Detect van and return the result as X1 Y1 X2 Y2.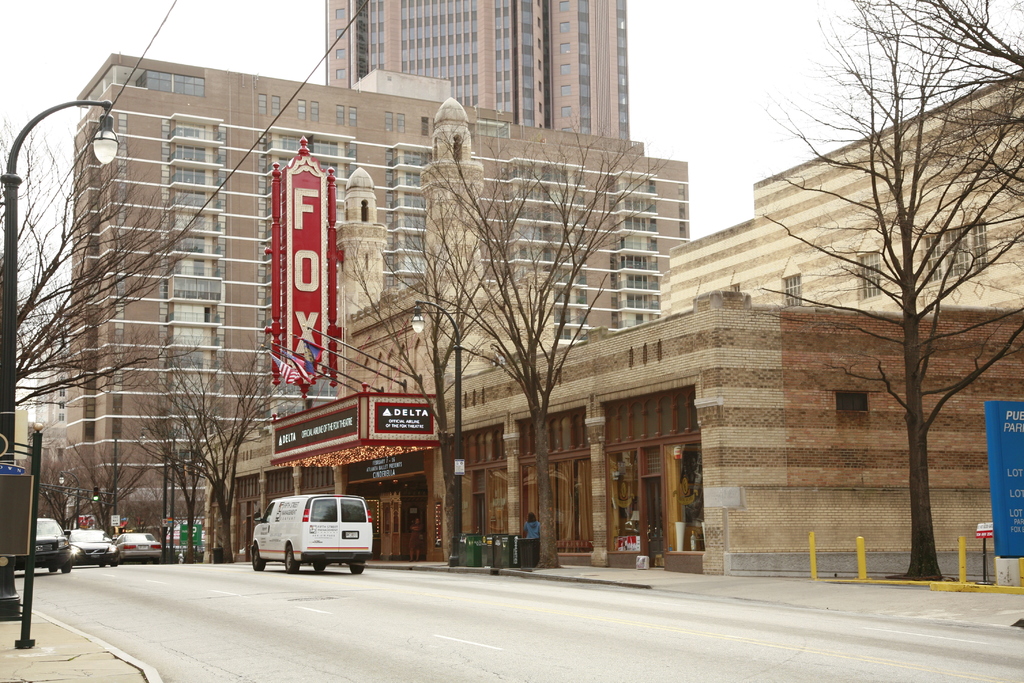
248 494 376 575.
